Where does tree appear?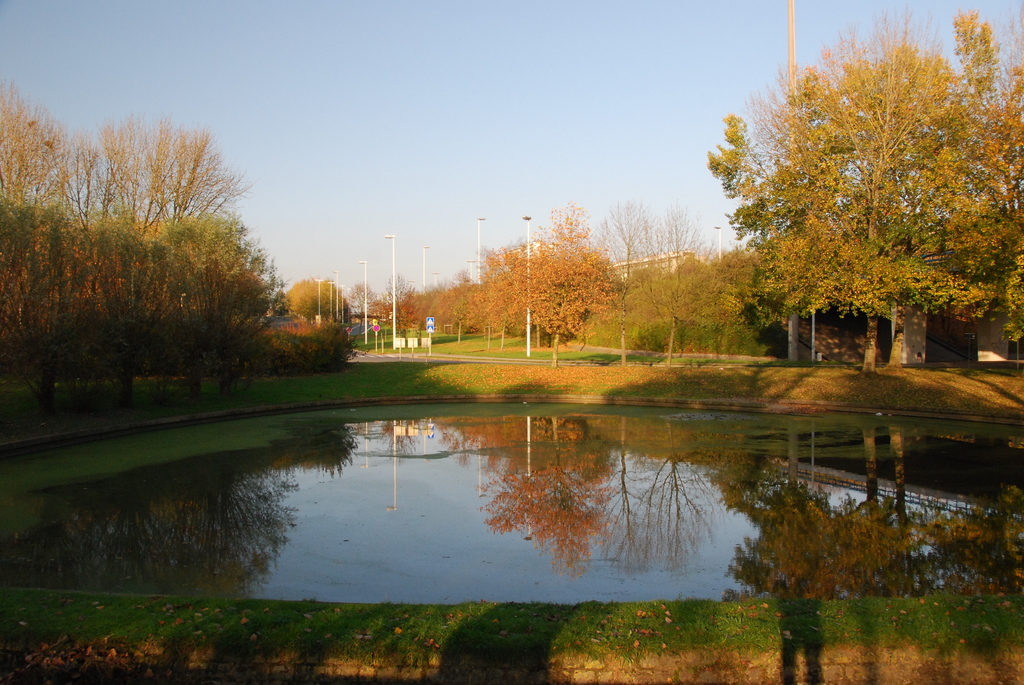
Appears at [left=363, top=280, right=388, bottom=331].
